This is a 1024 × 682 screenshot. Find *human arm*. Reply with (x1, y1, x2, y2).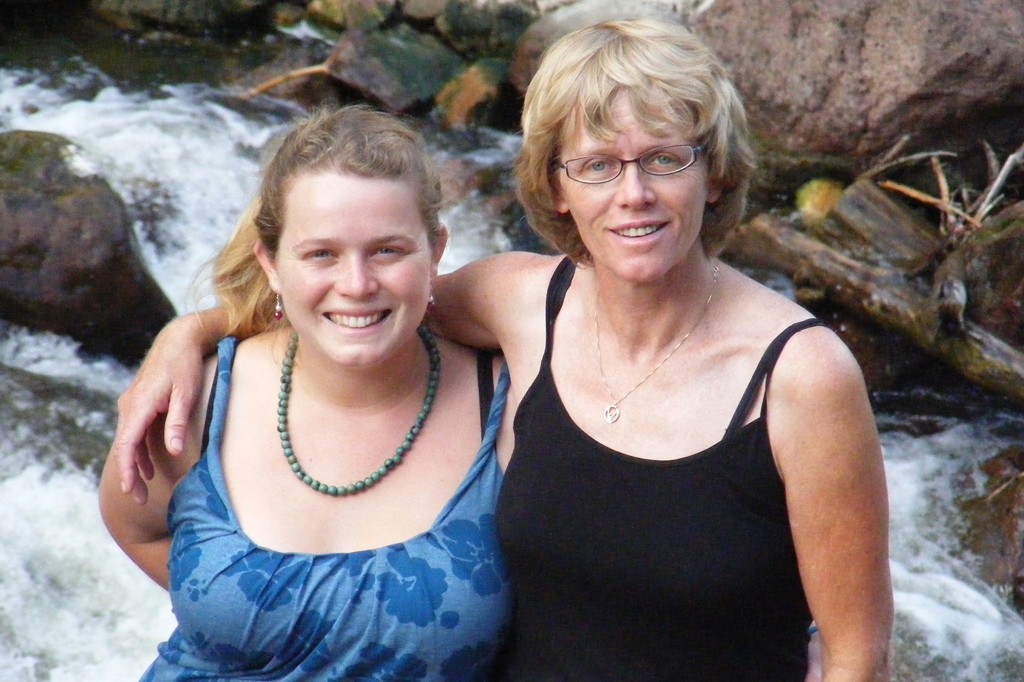
(762, 315, 893, 666).
